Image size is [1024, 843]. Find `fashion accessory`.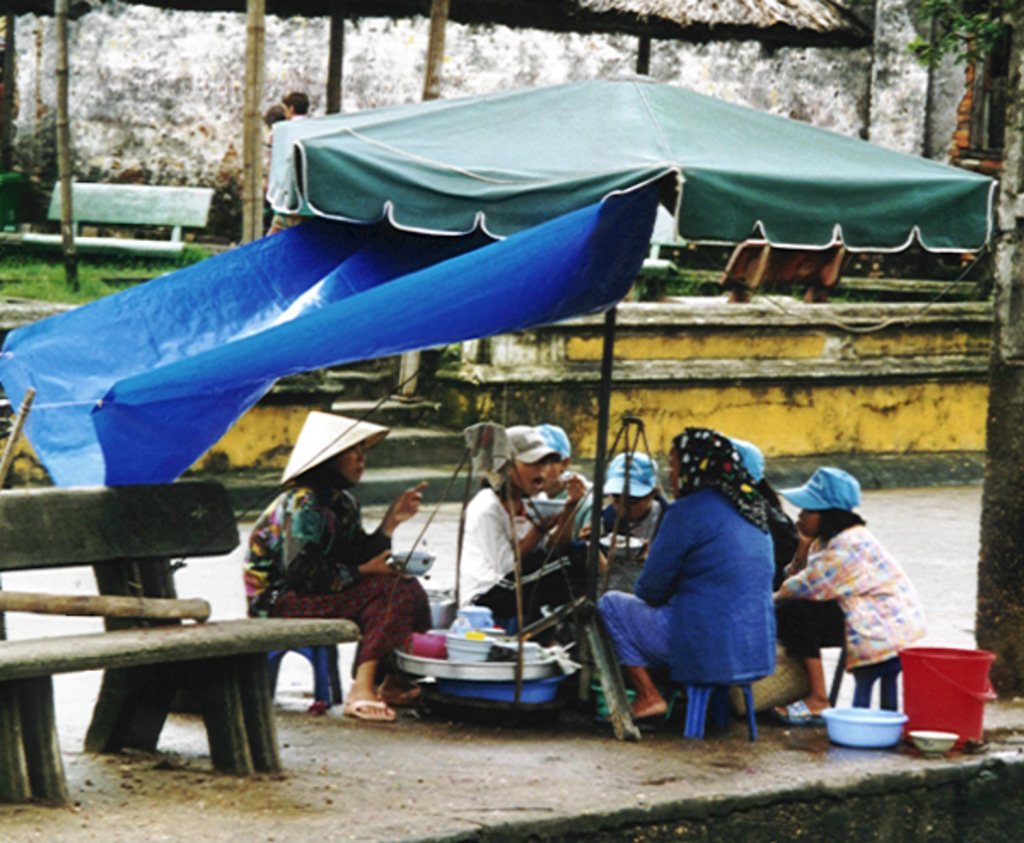
<region>543, 427, 572, 456</region>.
